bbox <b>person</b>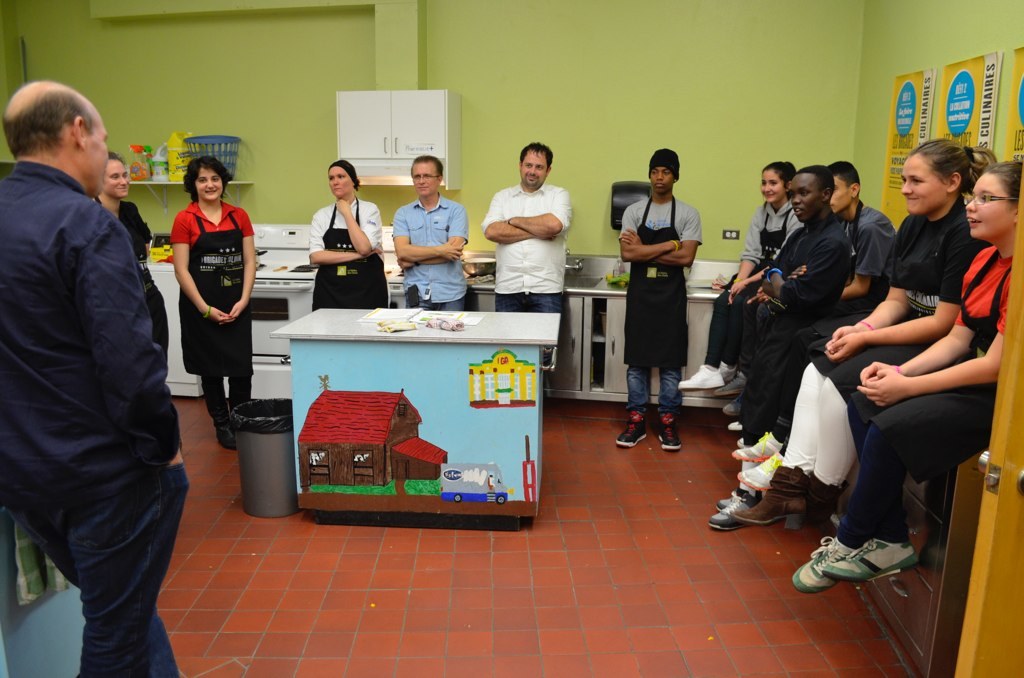
l=308, t=162, r=387, b=302
